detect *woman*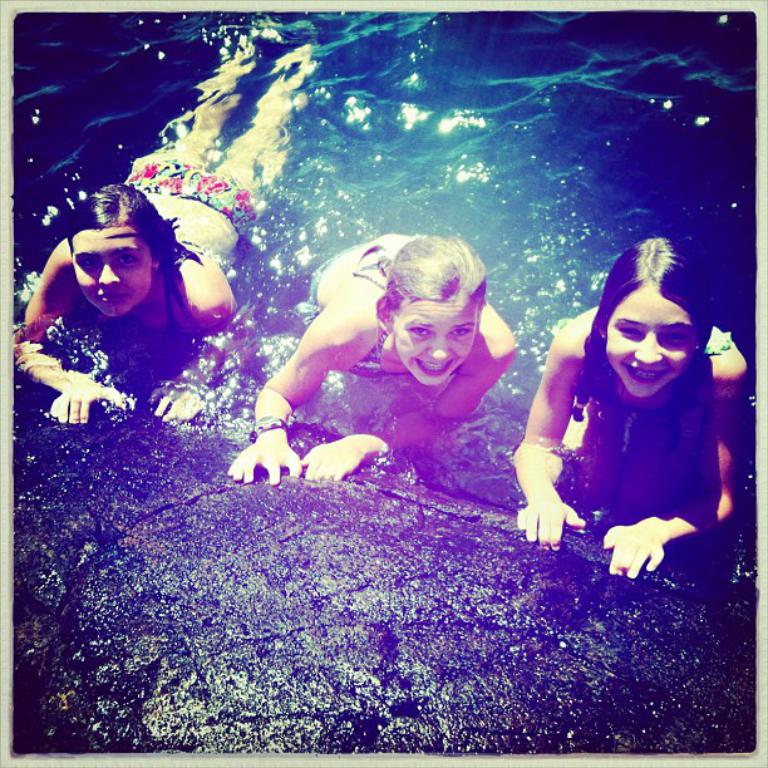
{"left": 486, "top": 231, "right": 767, "bottom": 582}
